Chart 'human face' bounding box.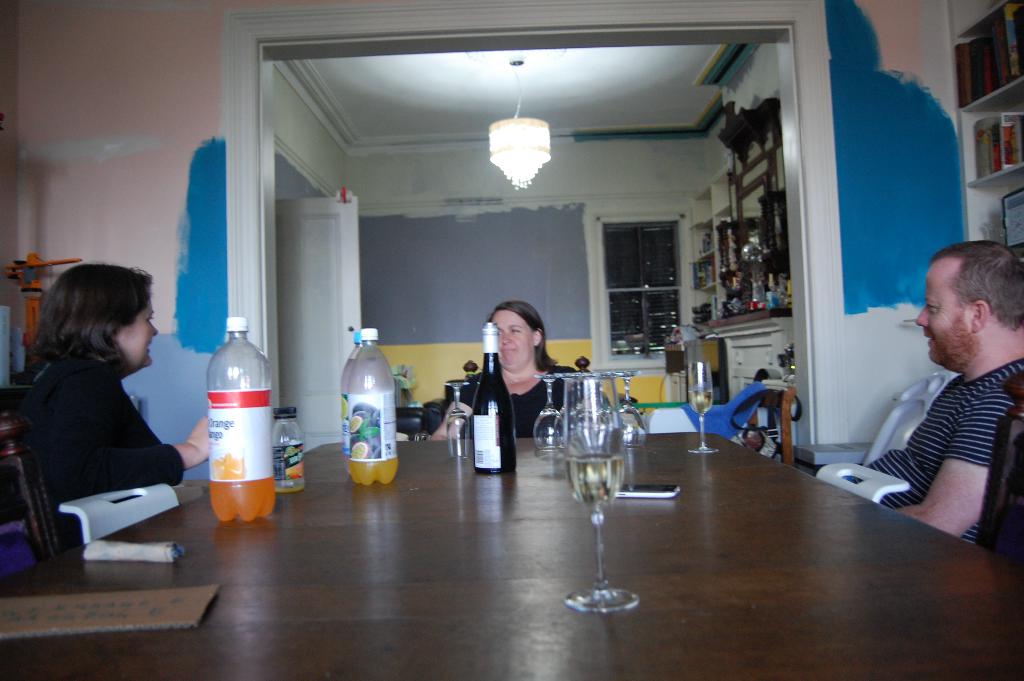
Charted: crop(111, 300, 157, 363).
